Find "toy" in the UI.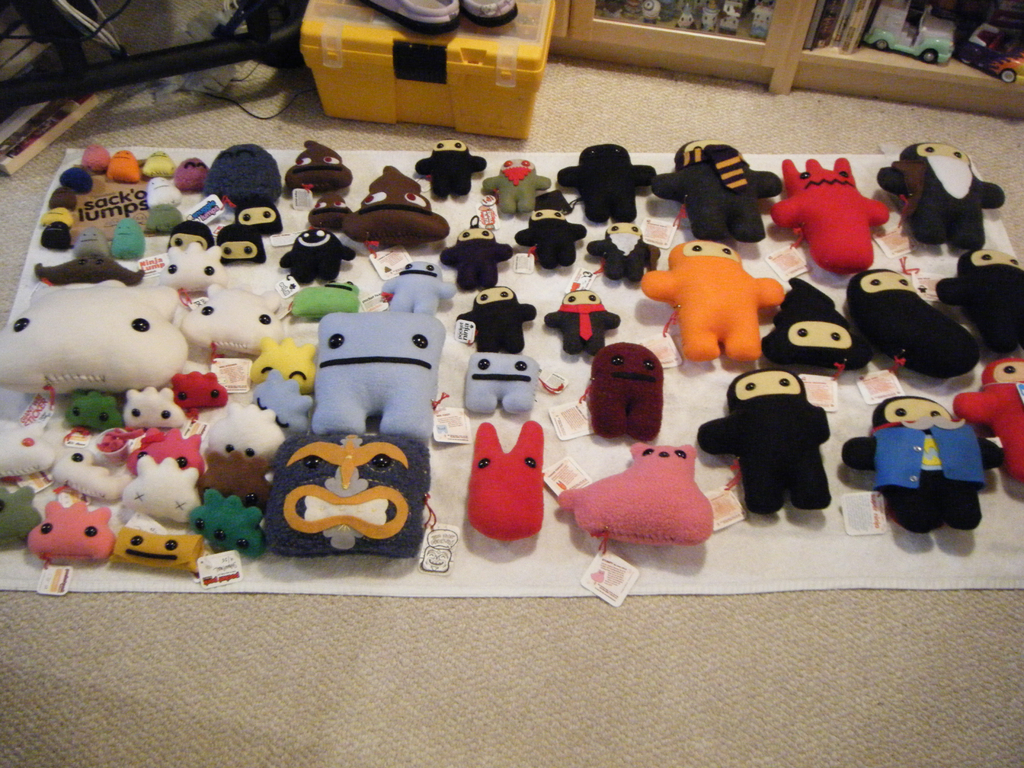
UI element at x1=310 y1=311 x2=435 y2=447.
